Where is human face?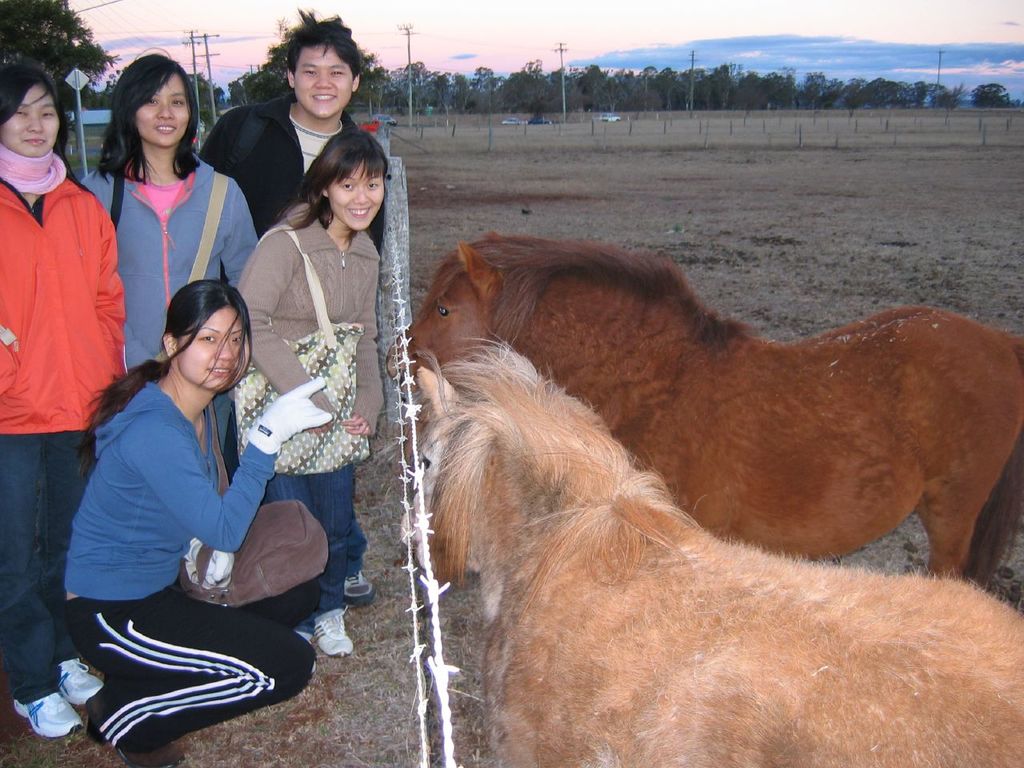
(x1=2, y1=82, x2=58, y2=156).
